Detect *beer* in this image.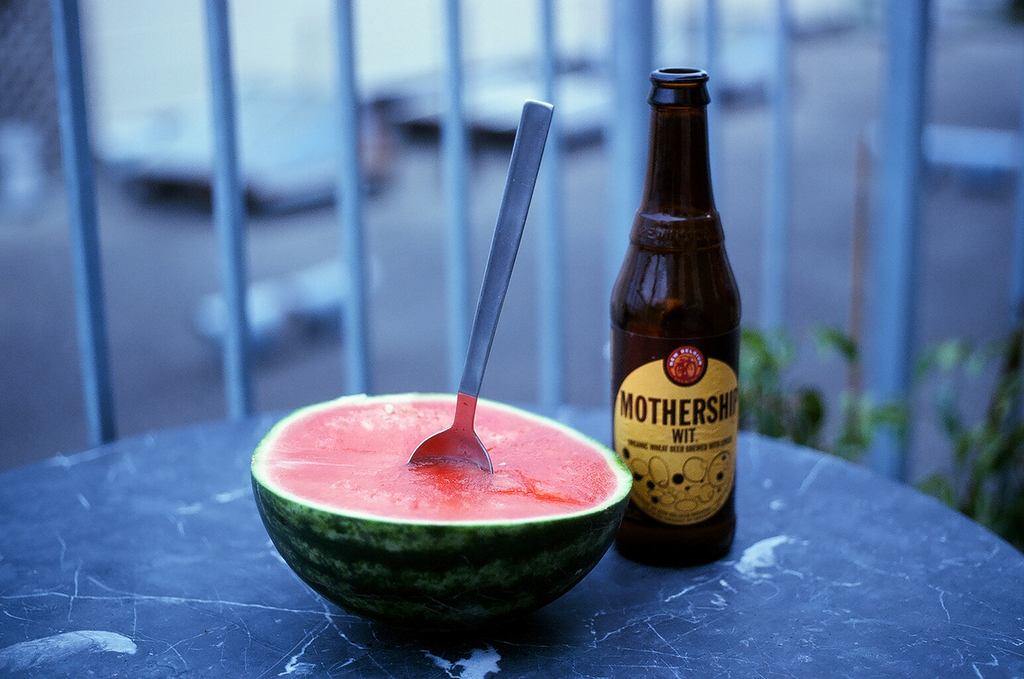
Detection: 607/53/749/574.
